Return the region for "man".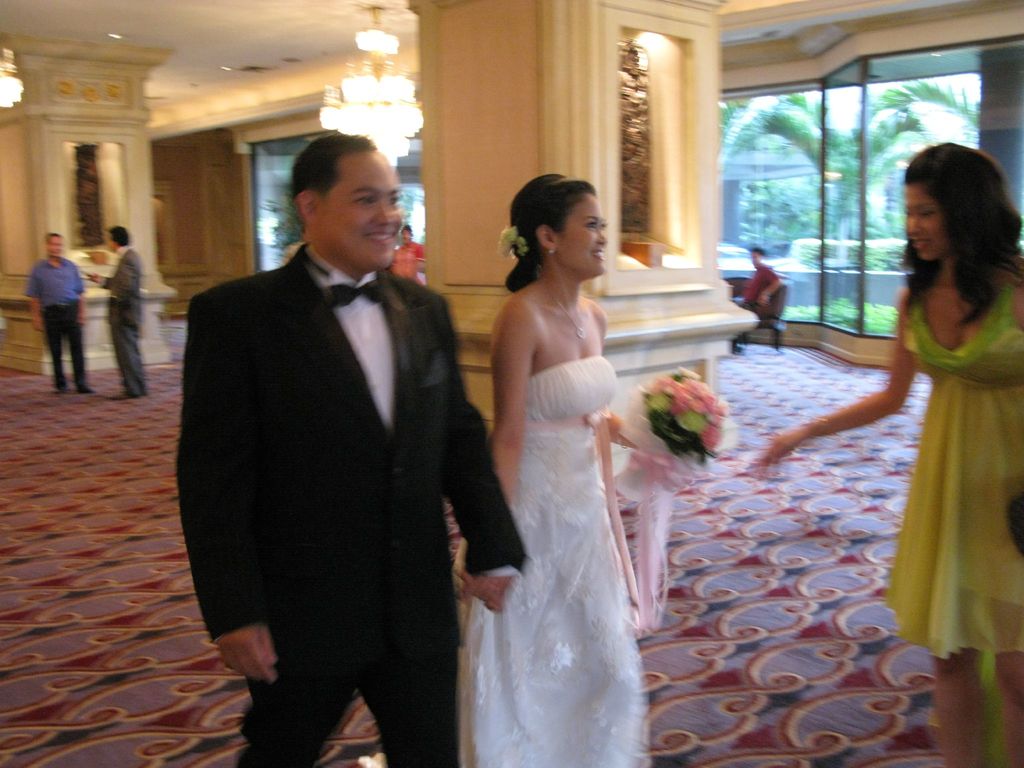
l=730, t=249, r=780, b=314.
